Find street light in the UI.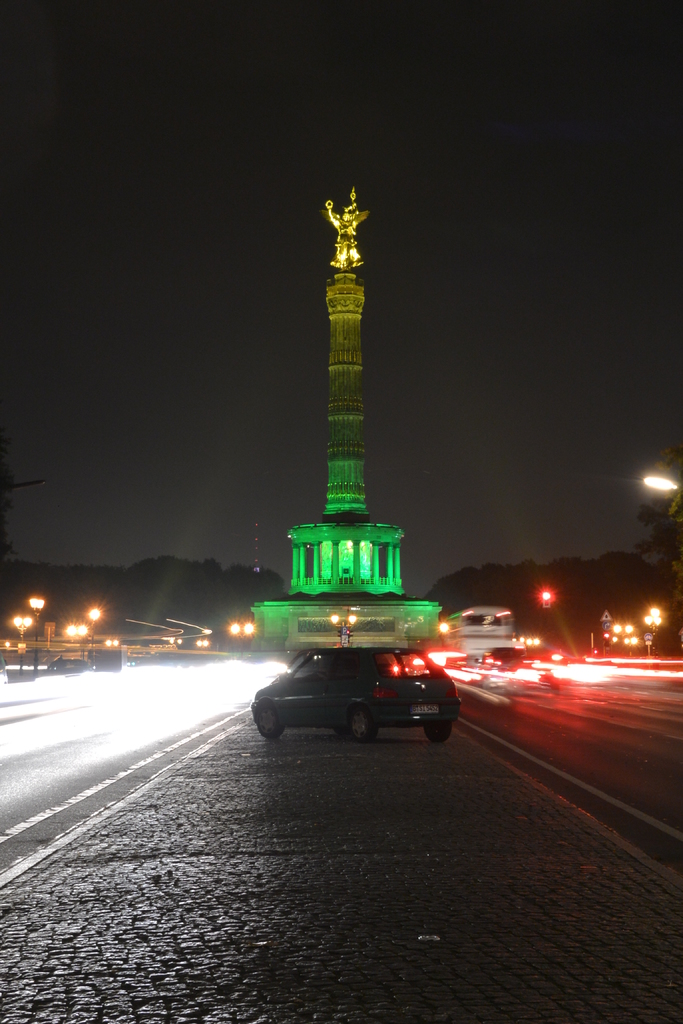
UI element at l=623, t=616, r=635, b=652.
